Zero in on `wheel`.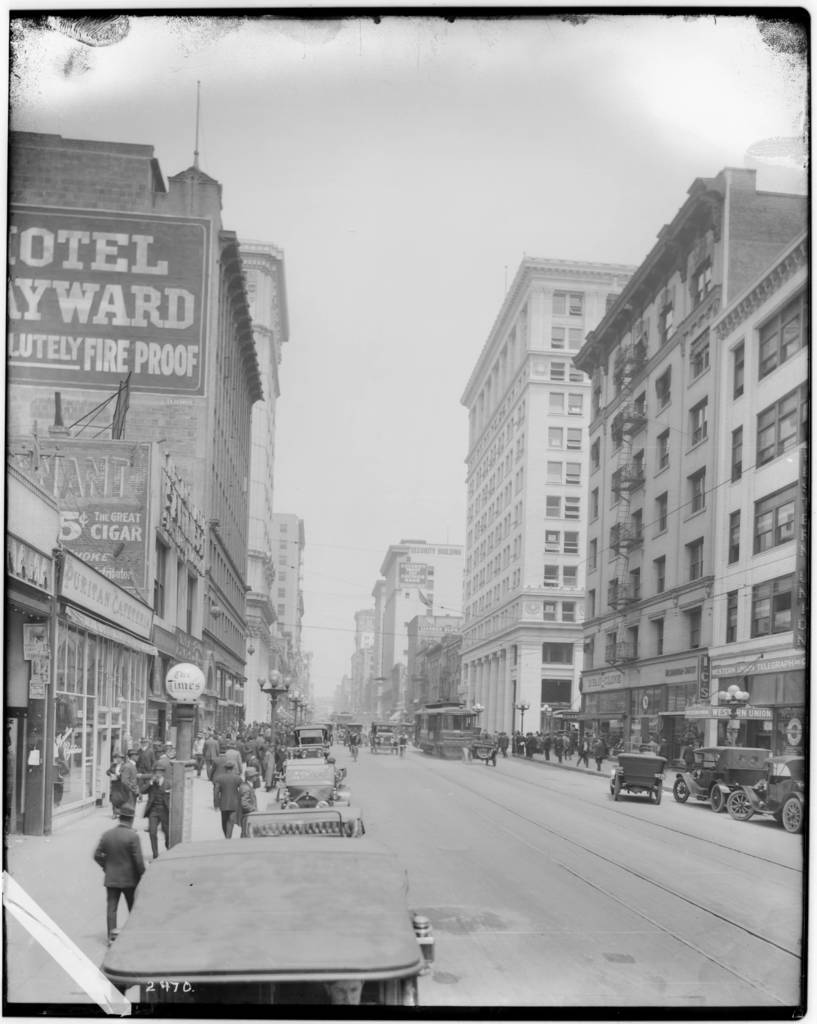
Zeroed in: detection(714, 780, 726, 813).
